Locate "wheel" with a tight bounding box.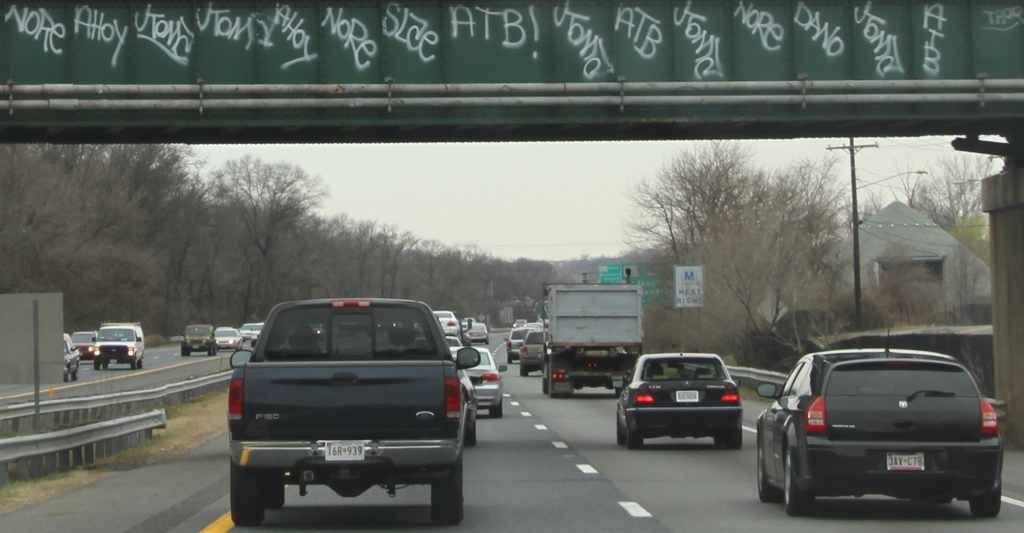
BBox(466, 423, 478, 448).
